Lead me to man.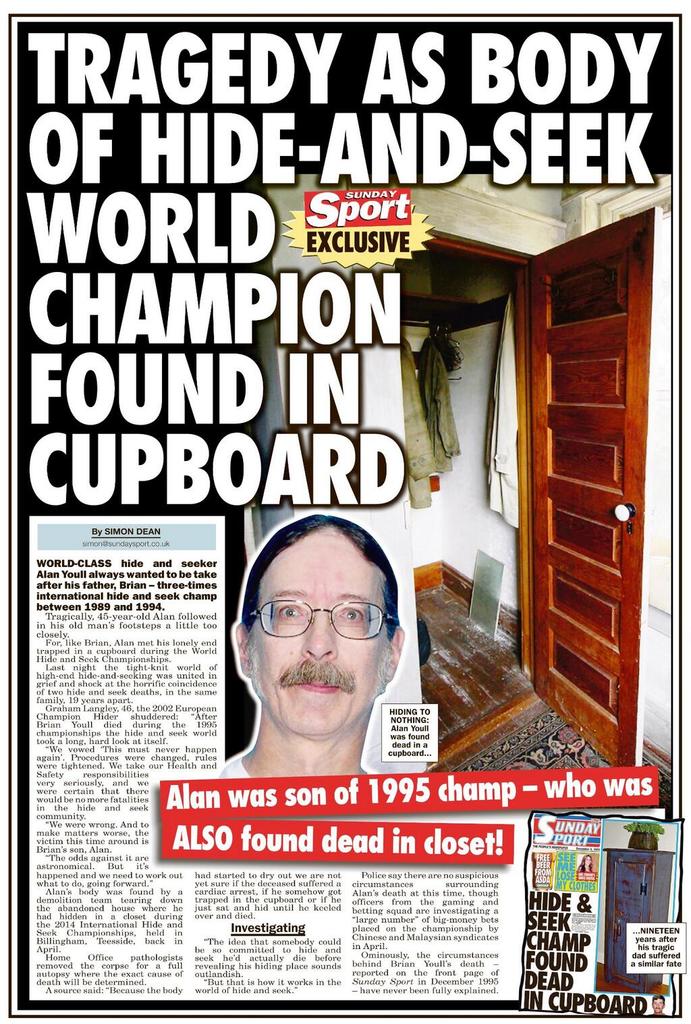
Lead to (left=224, top=535, right=421, bottom=798).
